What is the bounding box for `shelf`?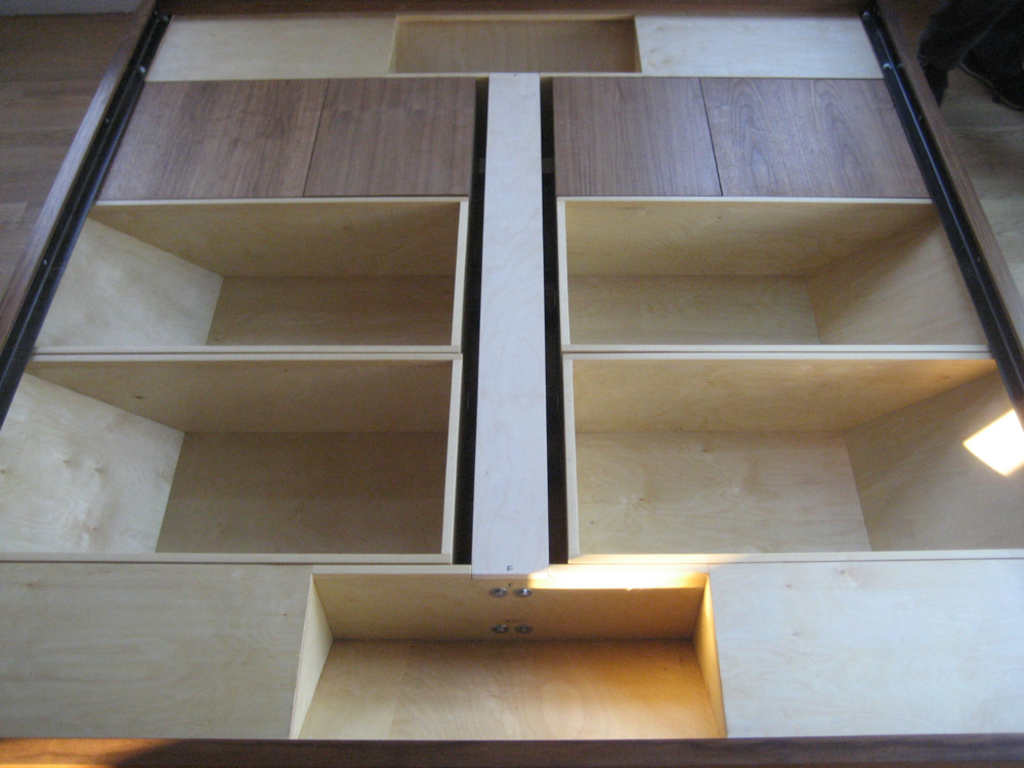
left=375, top=17, right=668, bottom=80.
